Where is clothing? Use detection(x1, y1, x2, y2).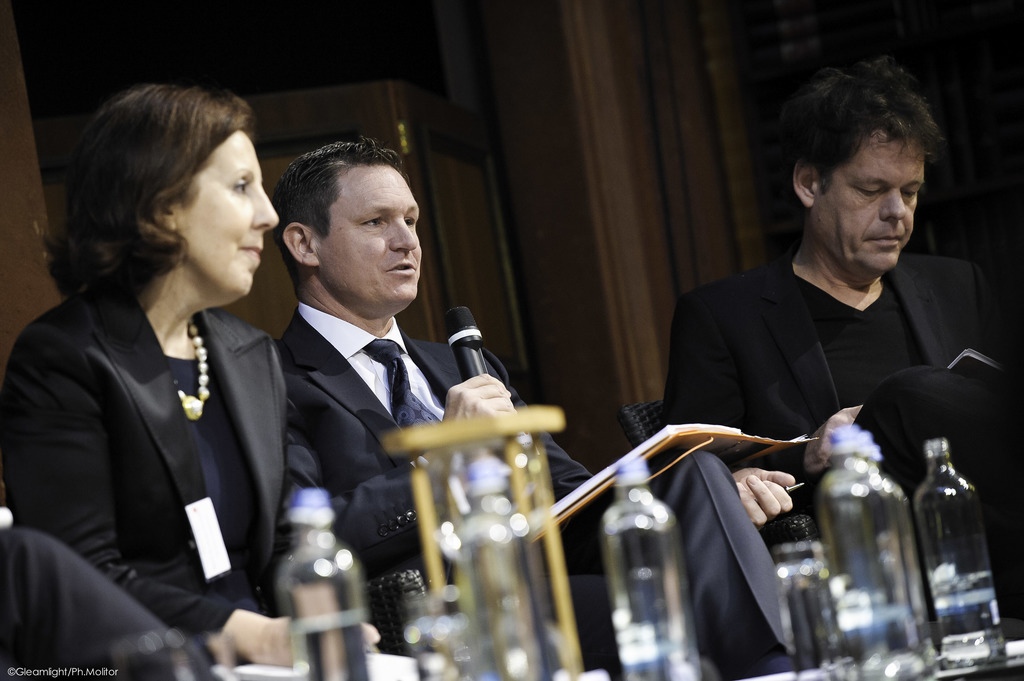
detection(664, 255, 1023, 614).
